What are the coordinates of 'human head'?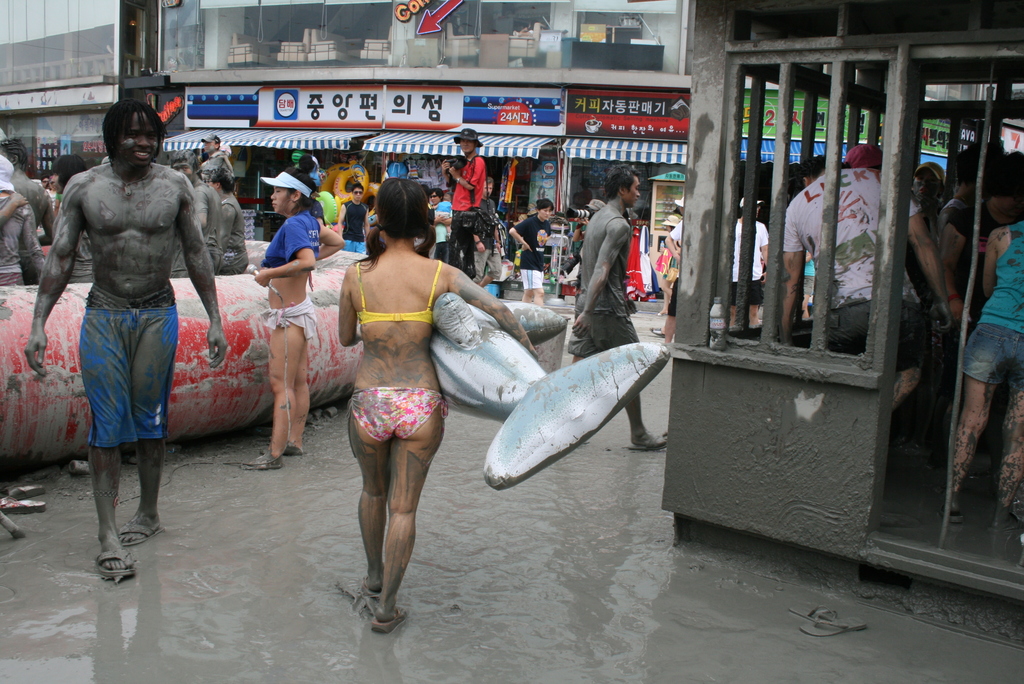
(x1=956, y1=147, x2=1005, y2=184).
